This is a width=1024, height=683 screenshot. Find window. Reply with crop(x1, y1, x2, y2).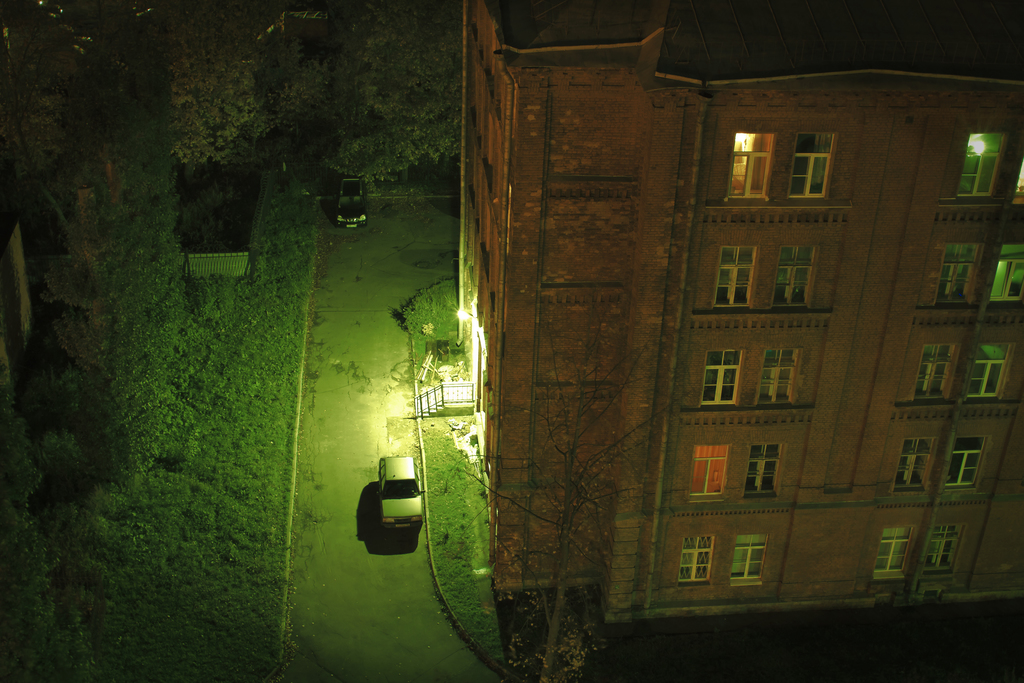
crop(715, 247, 760, 304).
